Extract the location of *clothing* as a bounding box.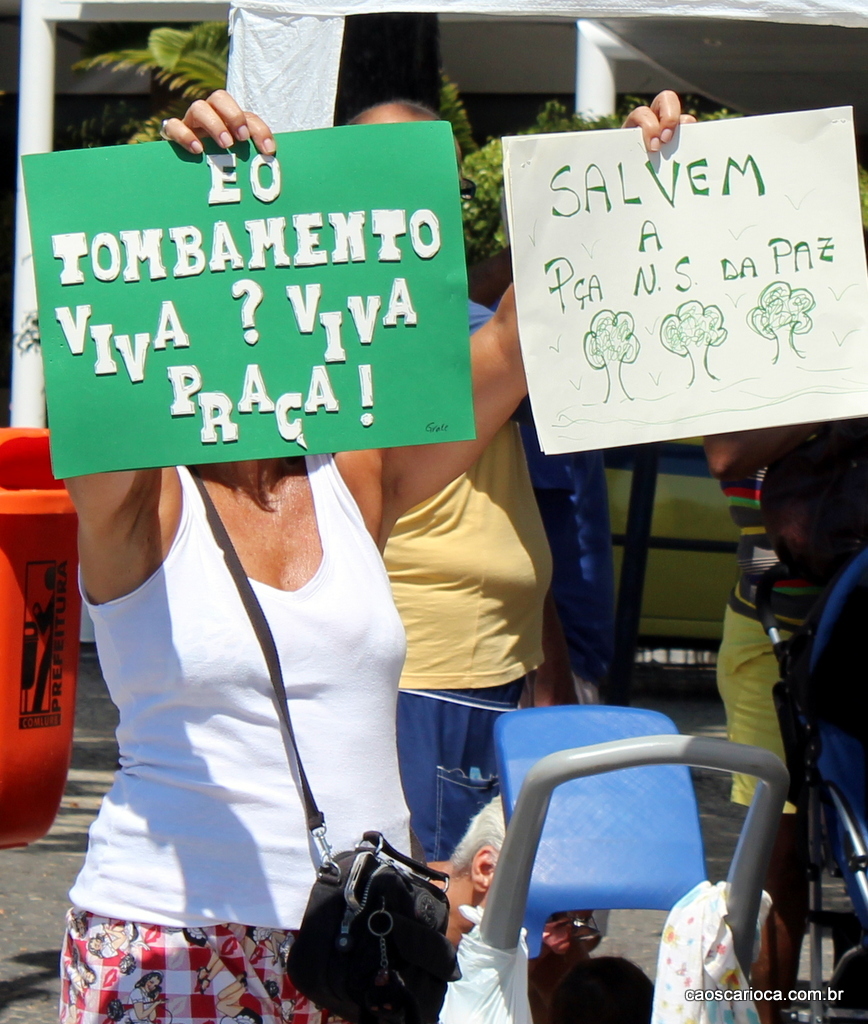
x1=378, y1=414, x2=552, y2=707.
